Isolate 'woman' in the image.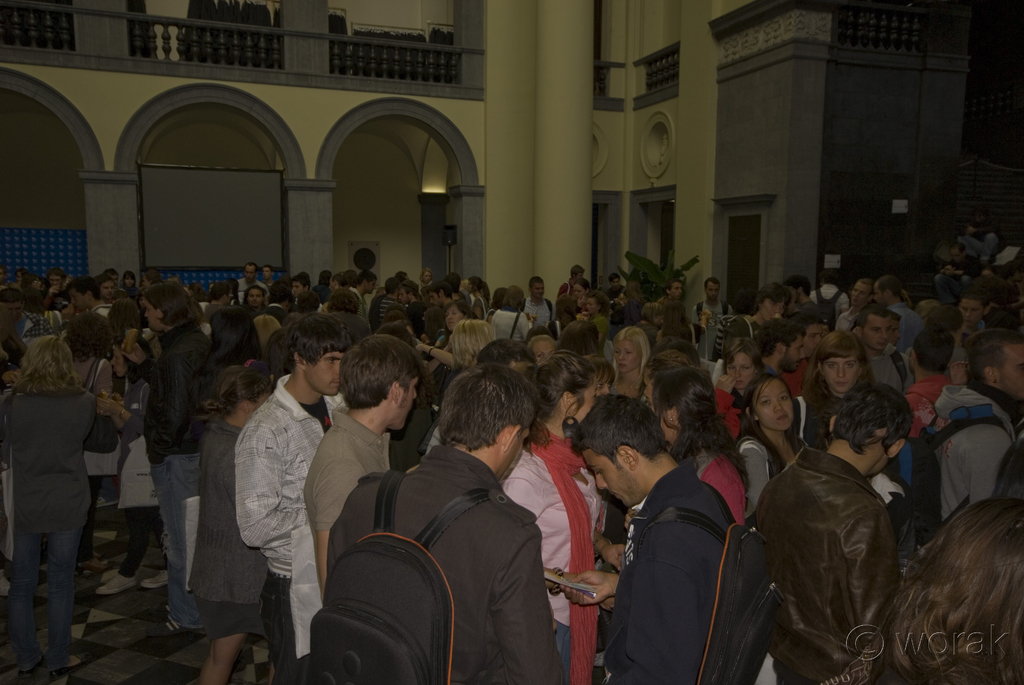
Isolated region: bbox=[740, 374, 806, 510].
